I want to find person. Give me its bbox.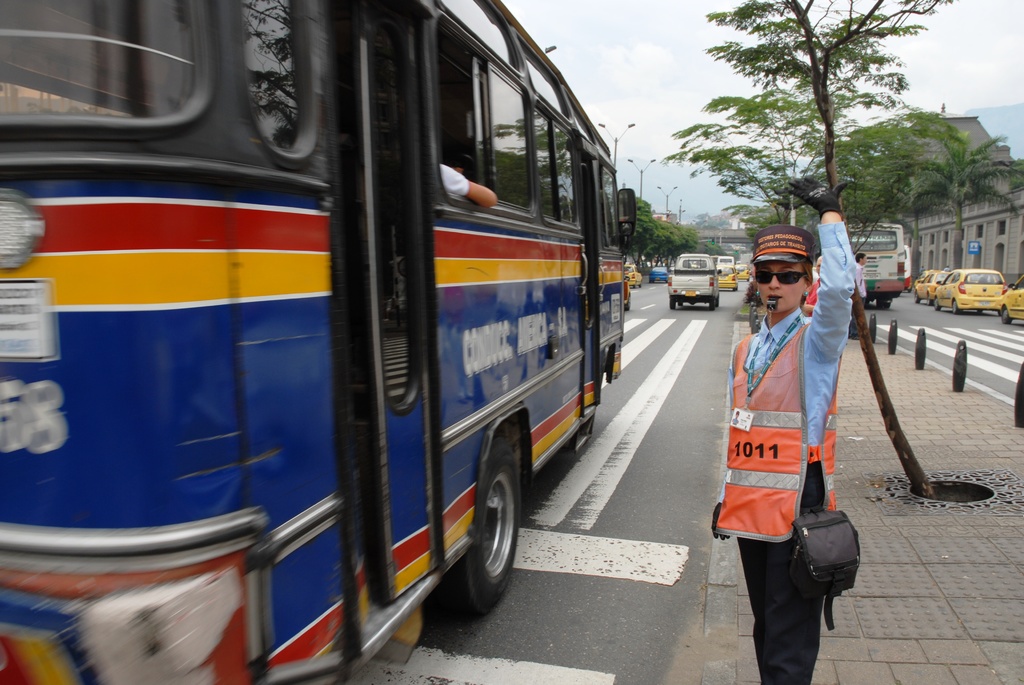
[724,212,858,666].
